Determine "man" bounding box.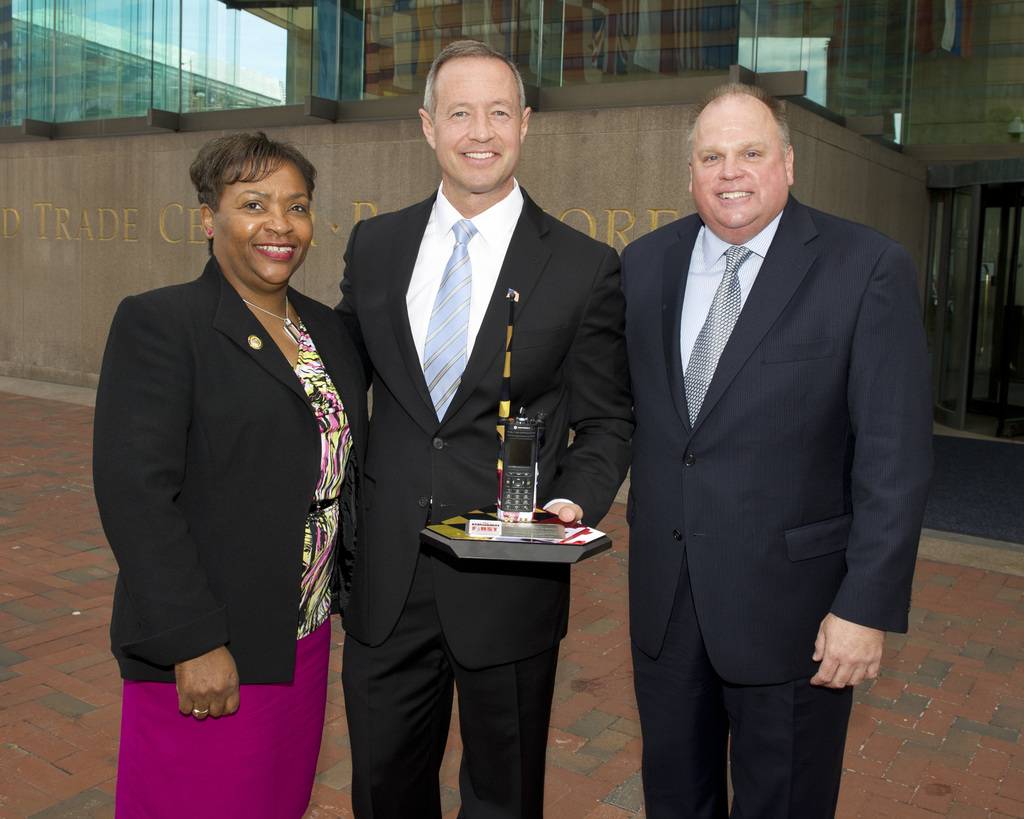
Determined: x1=597, y1=60, x2=934, y2=788.
